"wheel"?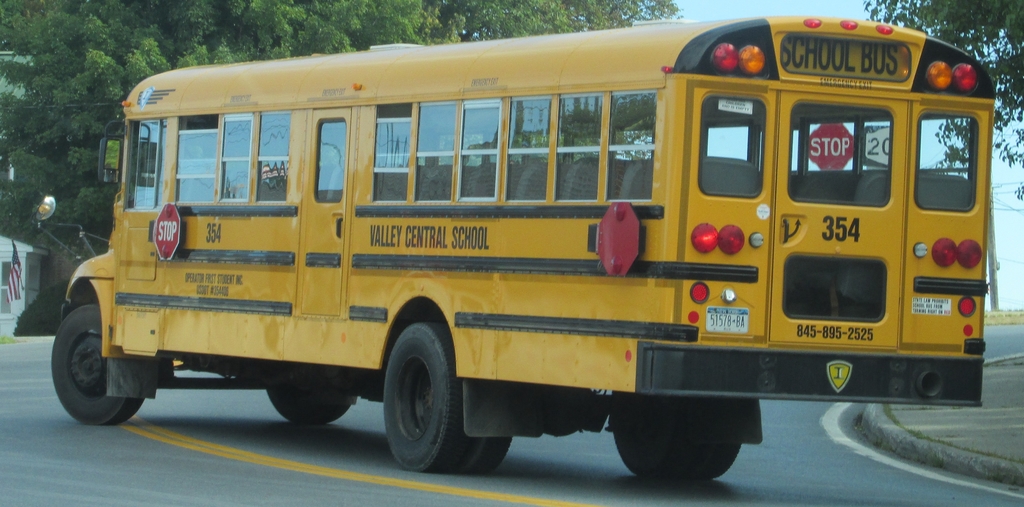
region(49, 307, 147, 426)
